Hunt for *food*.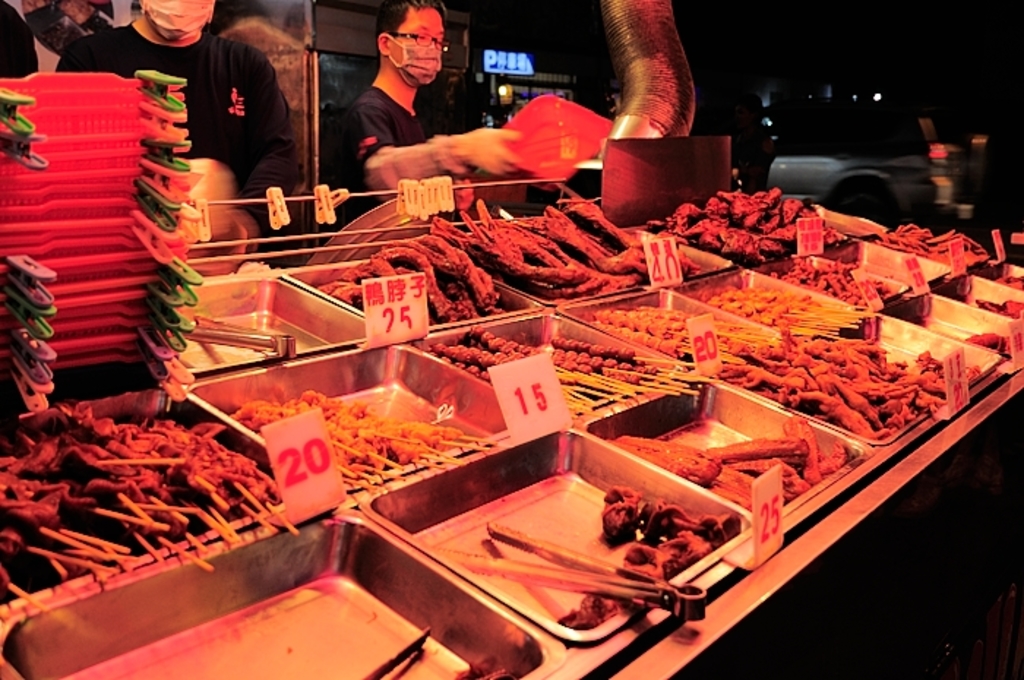
Hunted down at [x1=698, y1=323, x2=983, y2=437].
